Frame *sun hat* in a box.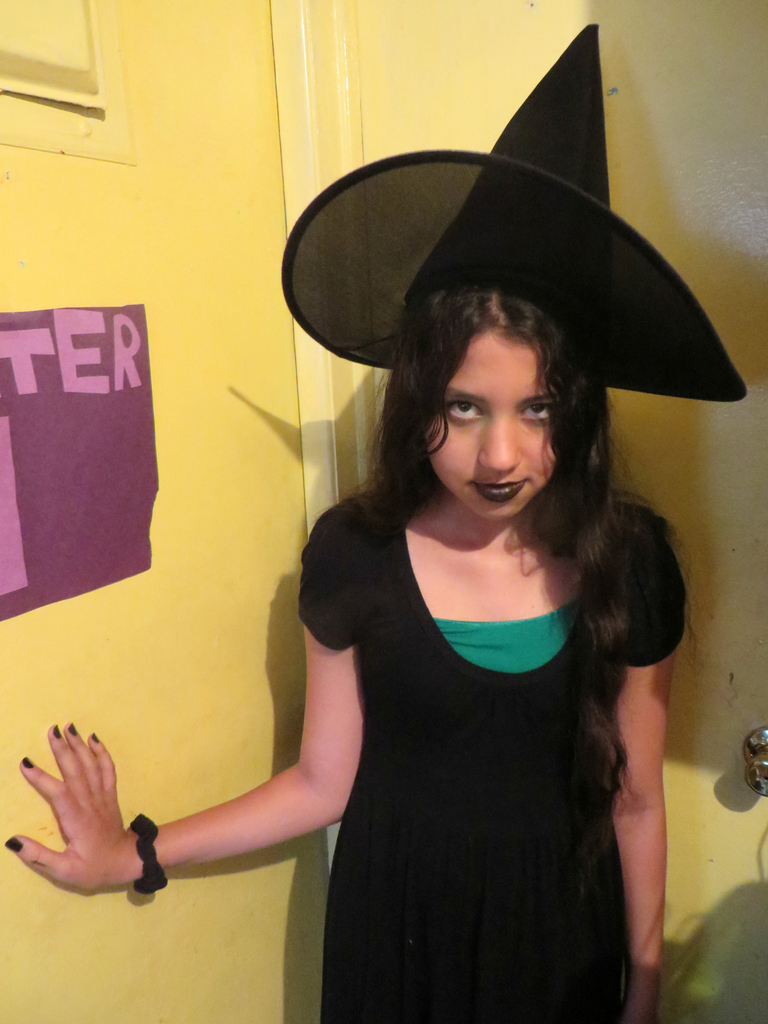
x1=277 y1=18 x2=750 y2=403.
